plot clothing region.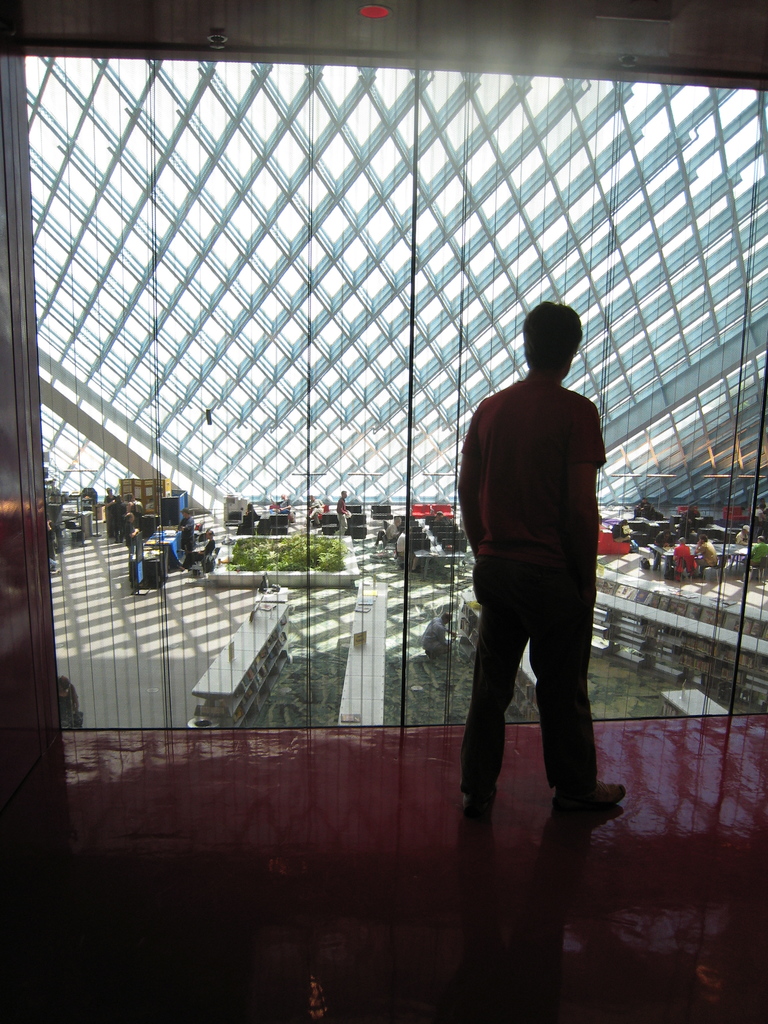
Plotted at 461, 367, 604, 797.
